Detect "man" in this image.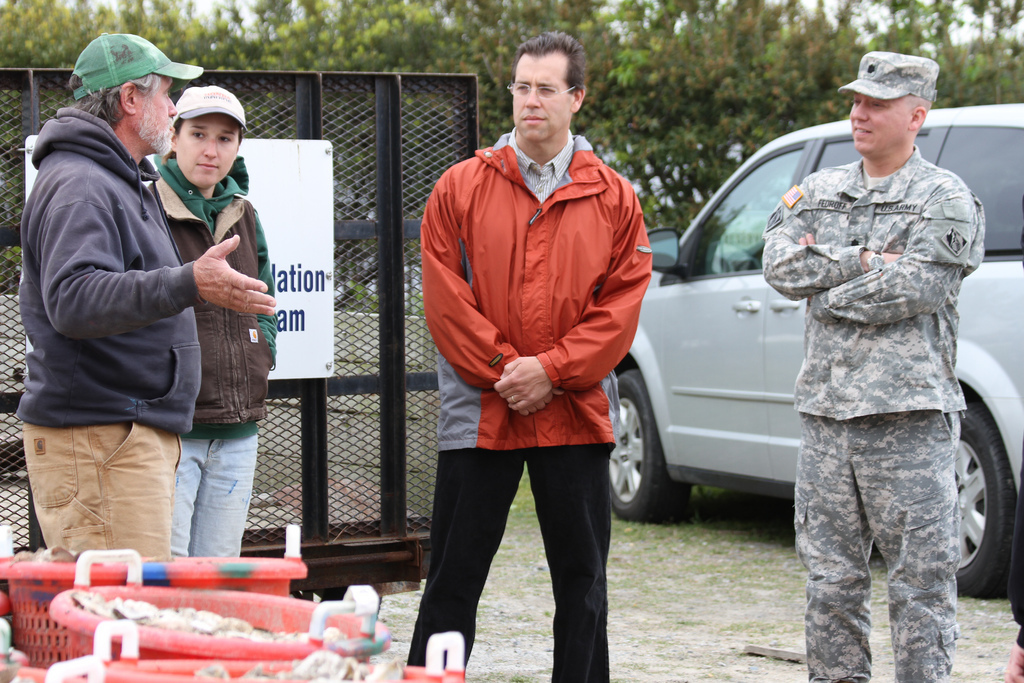
Detection: detection(757, 50, 986, 682).
